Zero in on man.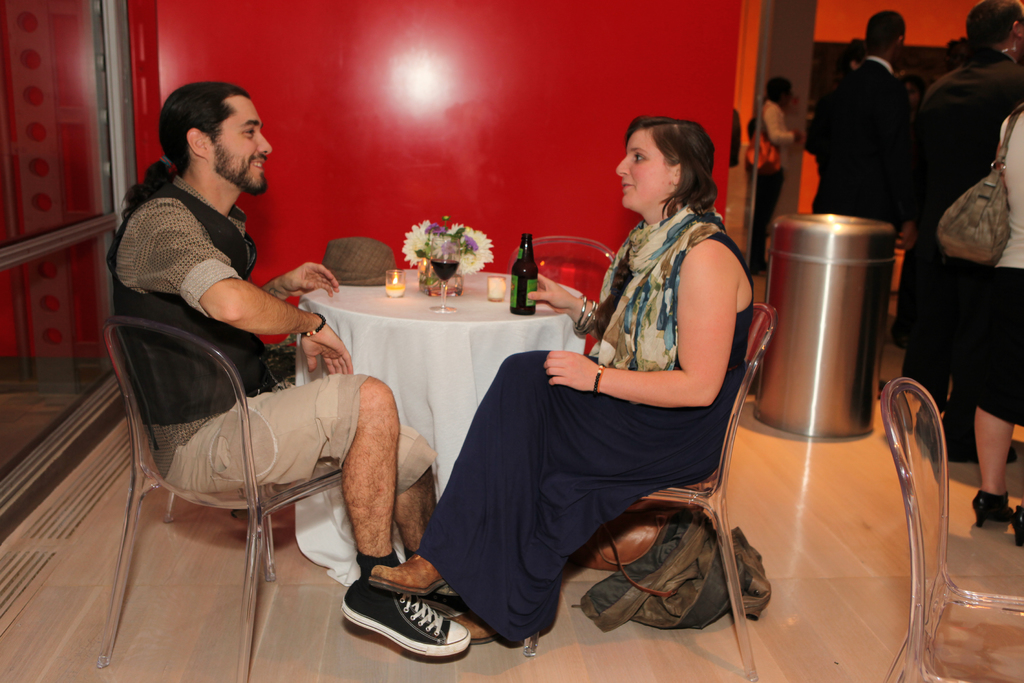
Zeroed in: locate(817, 30, 951, 217).
